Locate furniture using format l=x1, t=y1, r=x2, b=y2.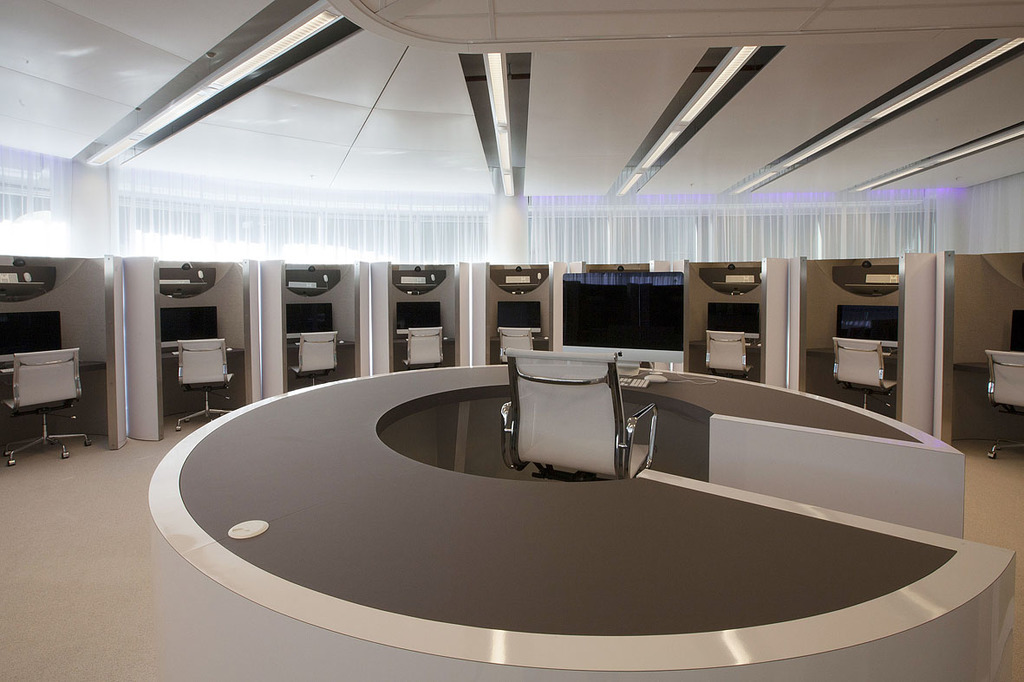
l=687, t=337, r=763, b=383.
